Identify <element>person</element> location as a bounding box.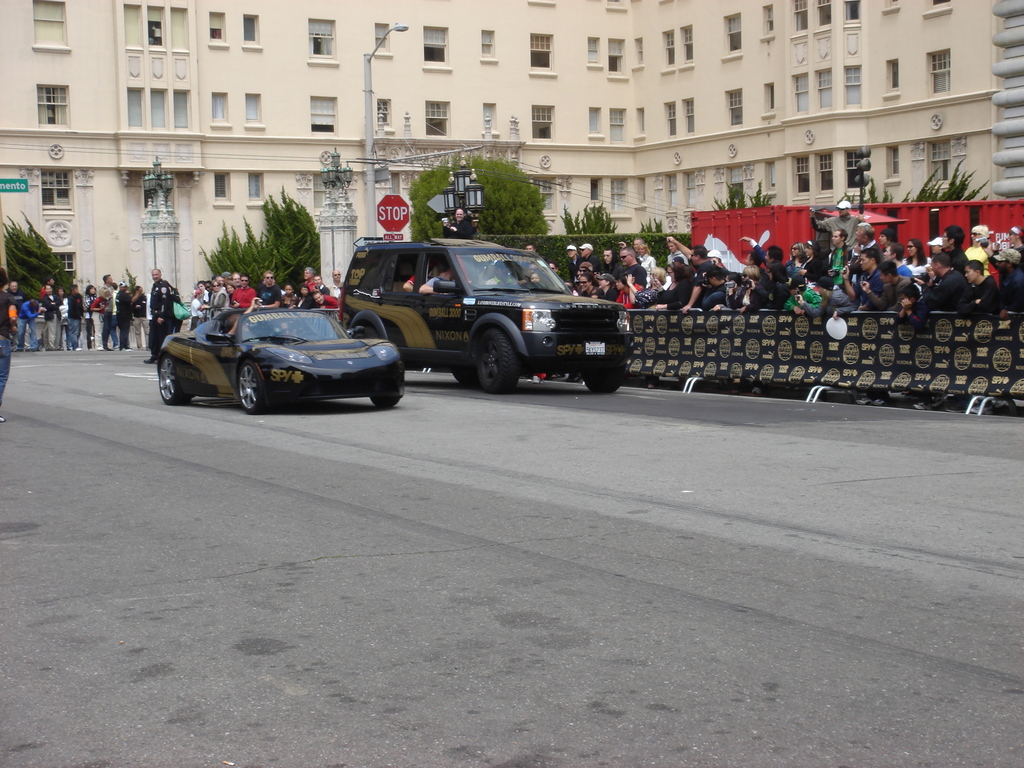
region(143, 269, 170, 360).
